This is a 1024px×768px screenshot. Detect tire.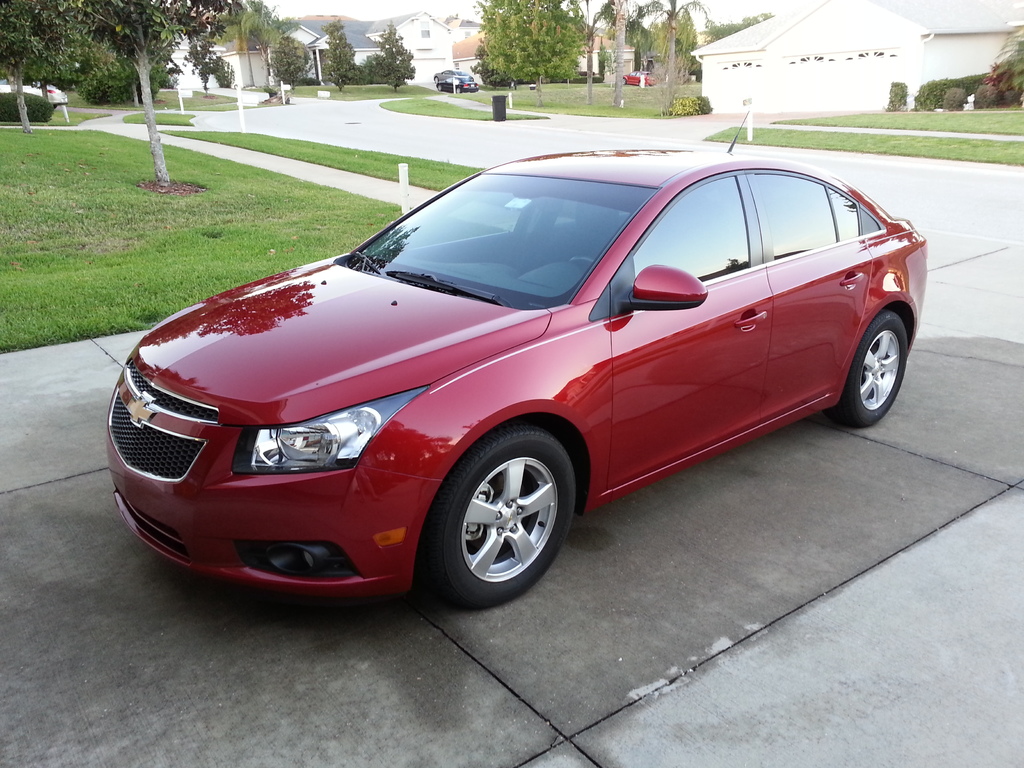
{"left": 637, "top": 78, "right": 642, "bottom": 86}.
